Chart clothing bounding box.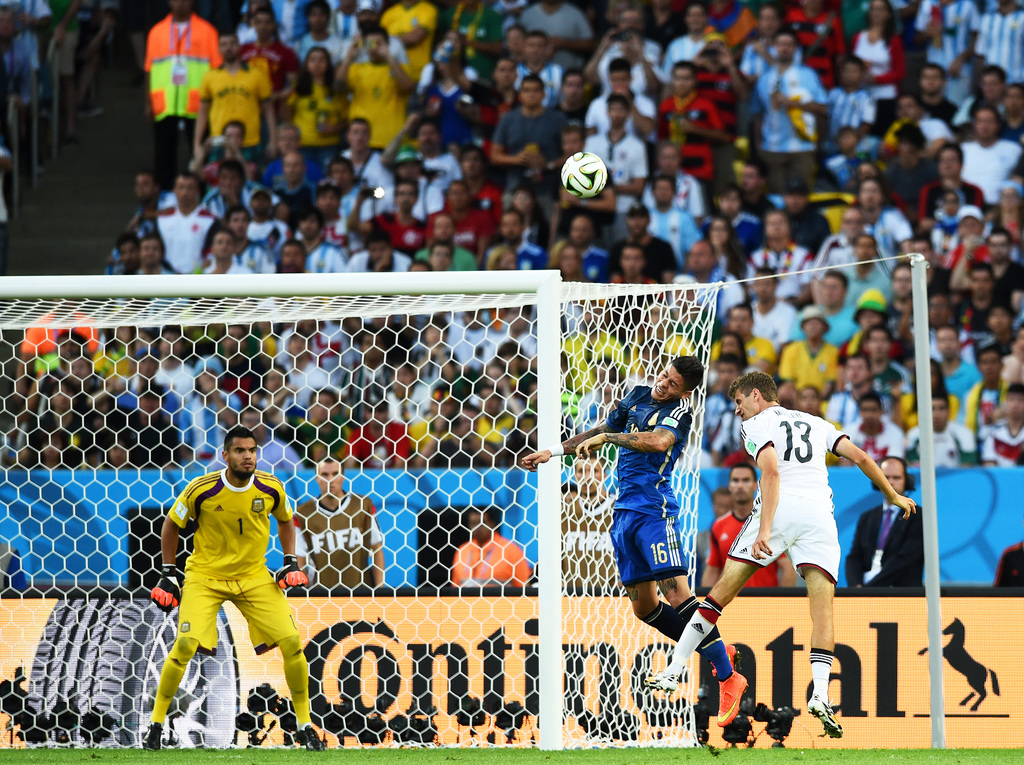
Charted: left=356, top=251, right=410, bottom=277.
